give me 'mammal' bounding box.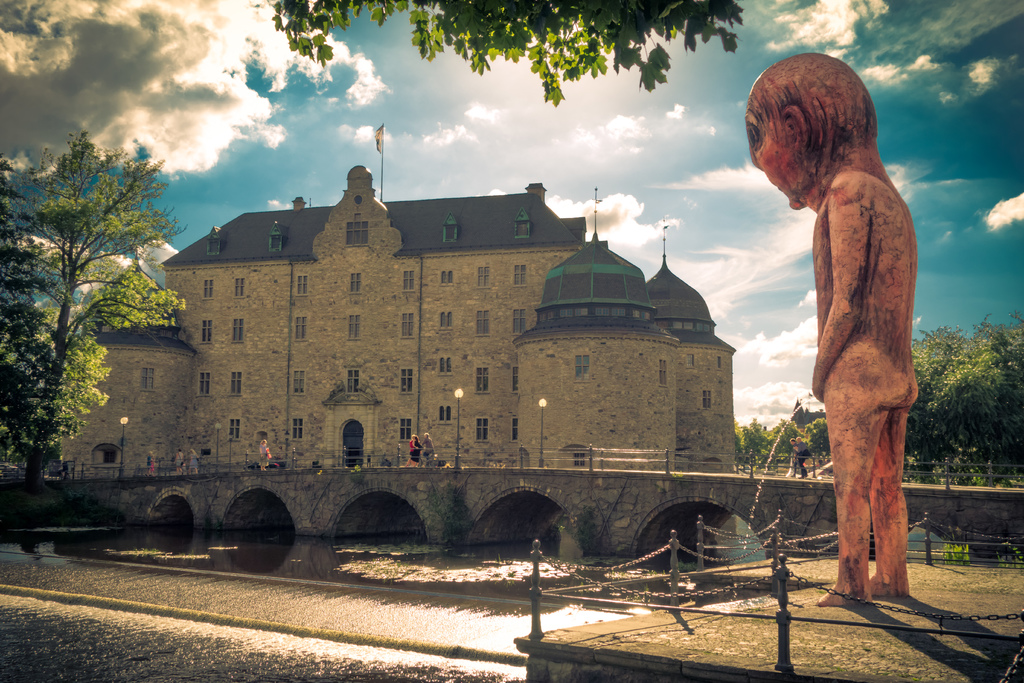
795, 436, 808, 479.
